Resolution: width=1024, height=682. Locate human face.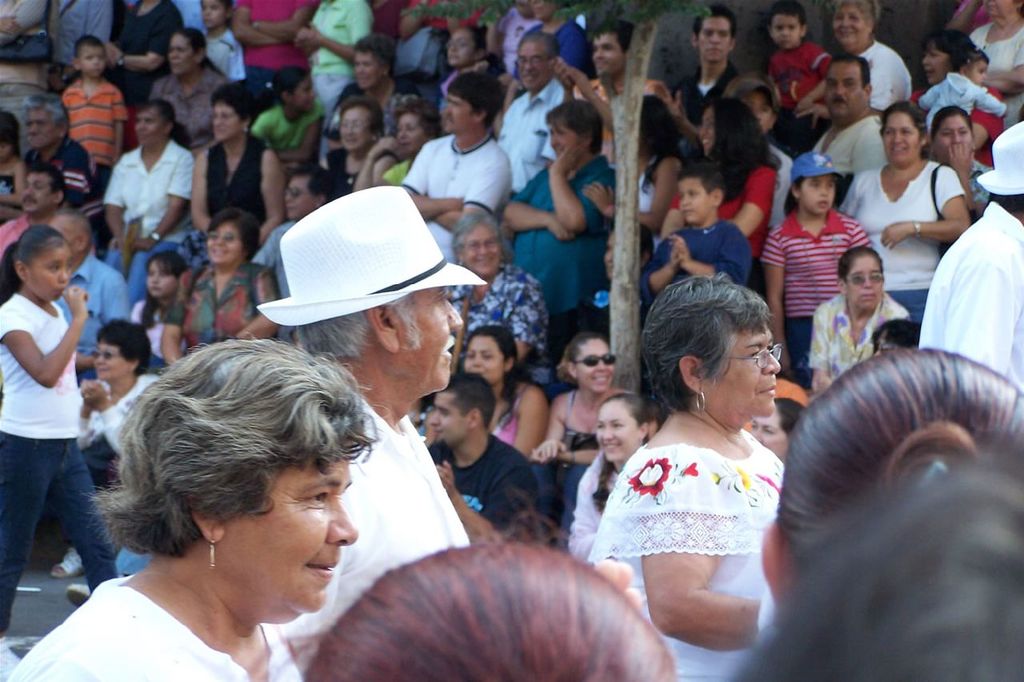
162 32 195 73.
